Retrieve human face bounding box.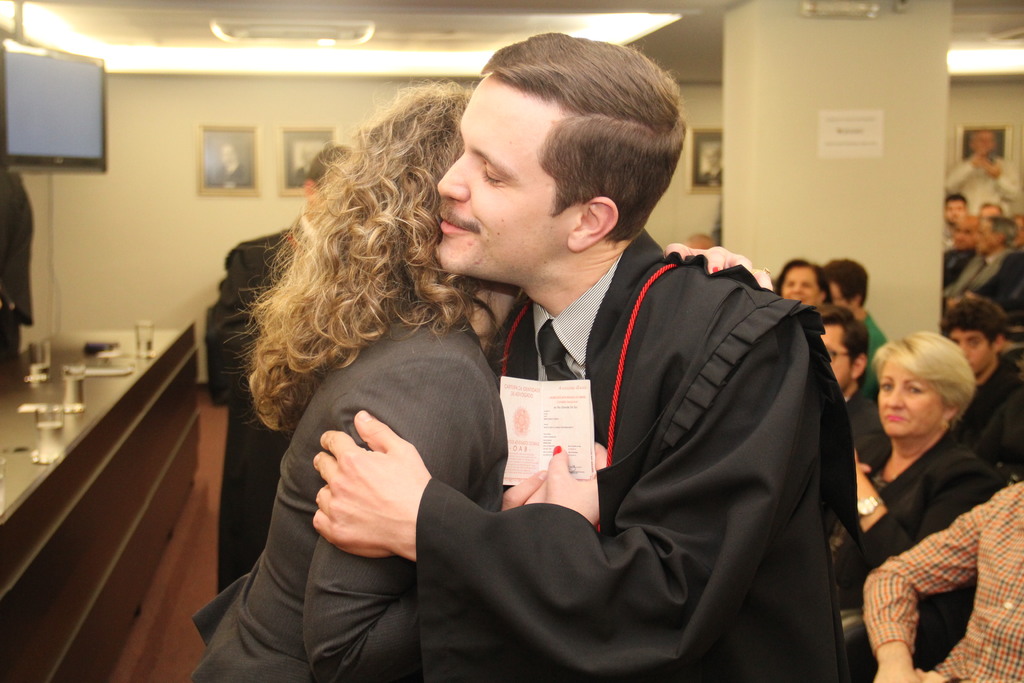
Bounding box: (817,322,849,391).
